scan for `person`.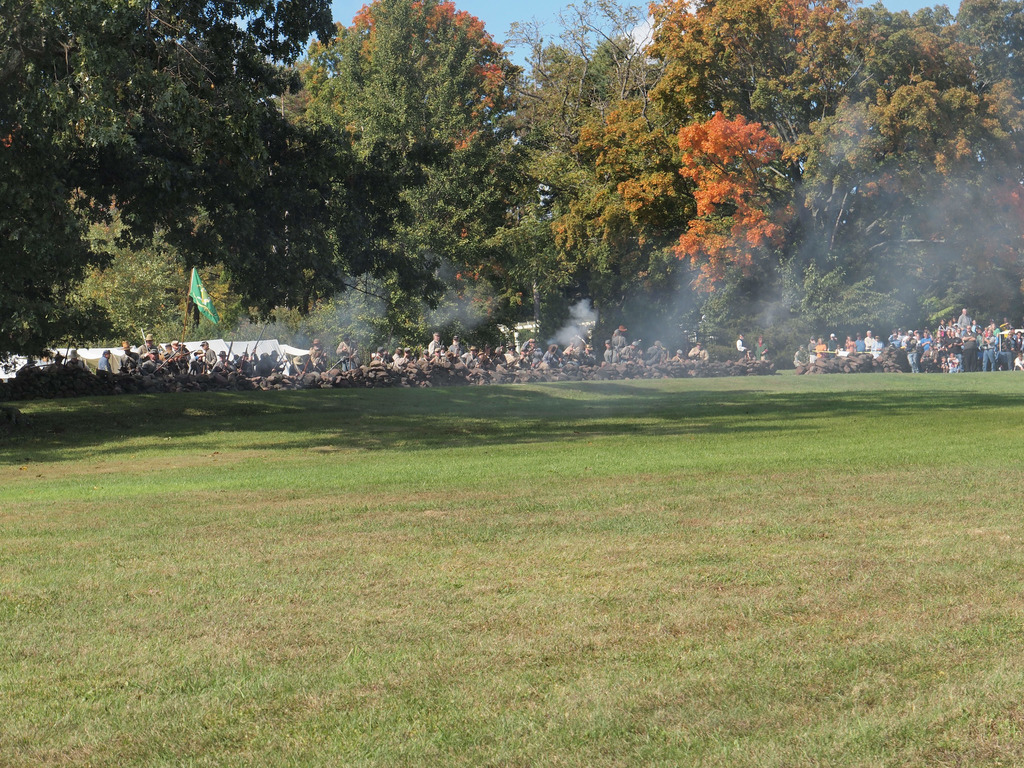
Scan result: select_region(98, 349, 111, 371).
